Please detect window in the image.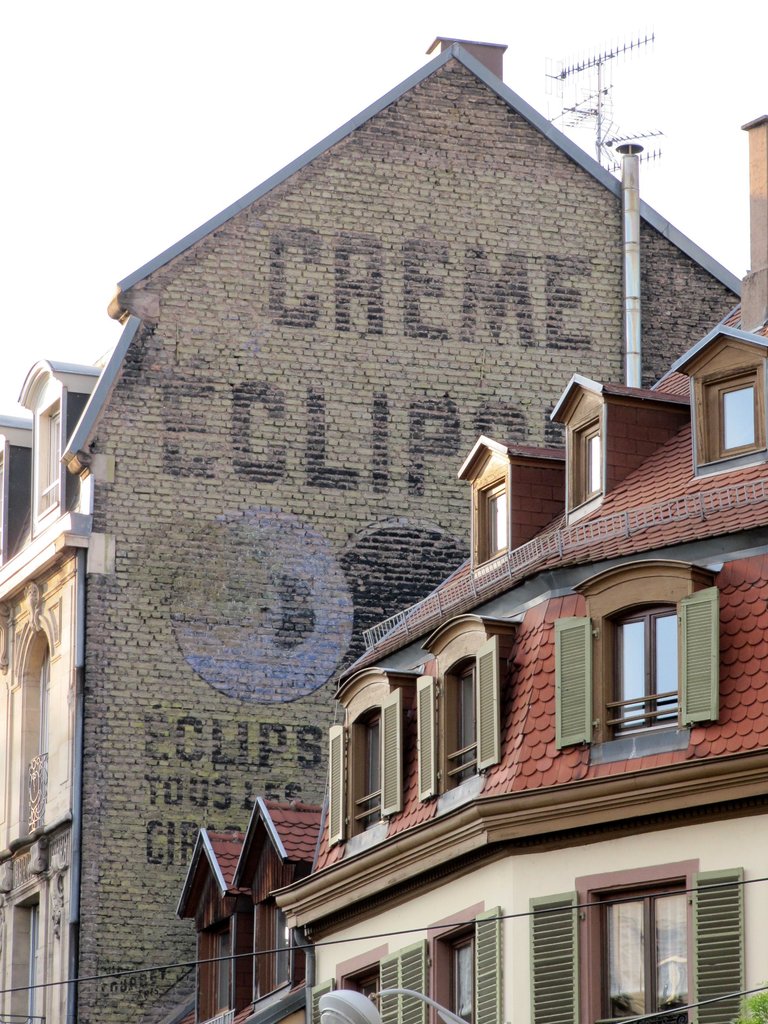
locate(331, 963, 380, 1023).
